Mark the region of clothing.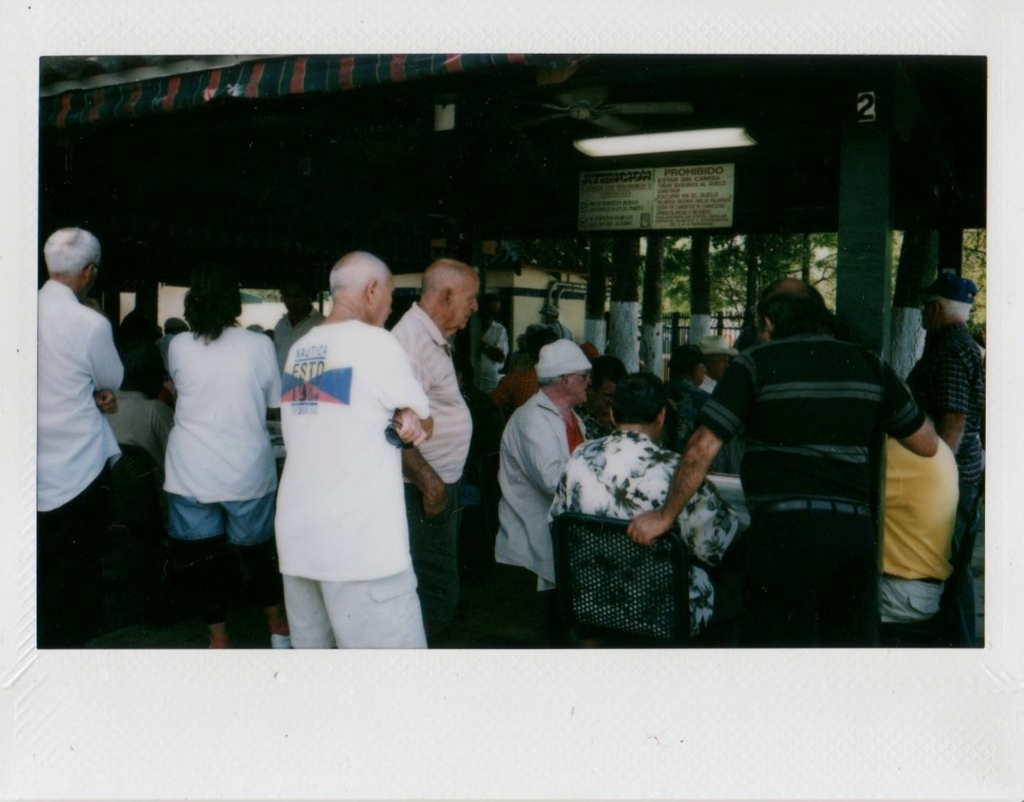
Region: BBox(30, 276, 124, 645).
